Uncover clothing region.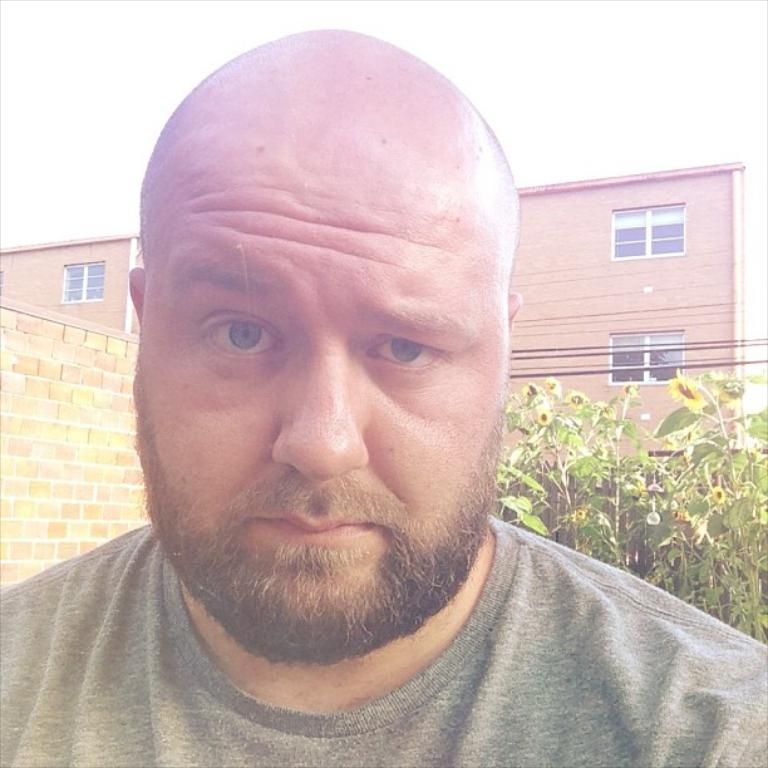
Uncovered: (0, 515, 767, 758).
